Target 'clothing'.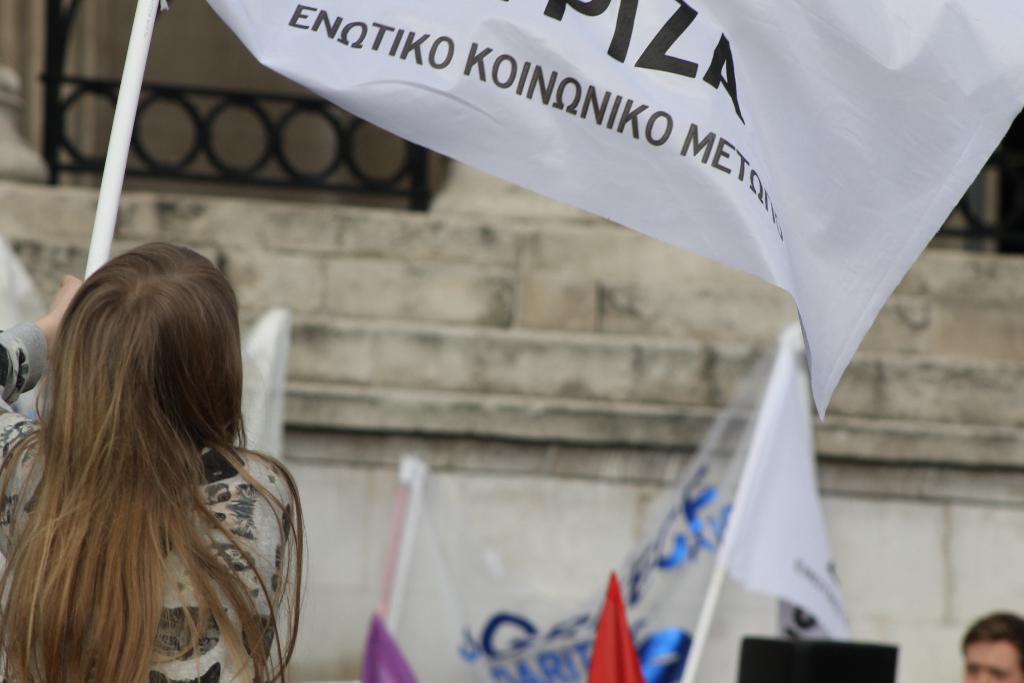
Target region: detection(0, 304, 305, 673).
